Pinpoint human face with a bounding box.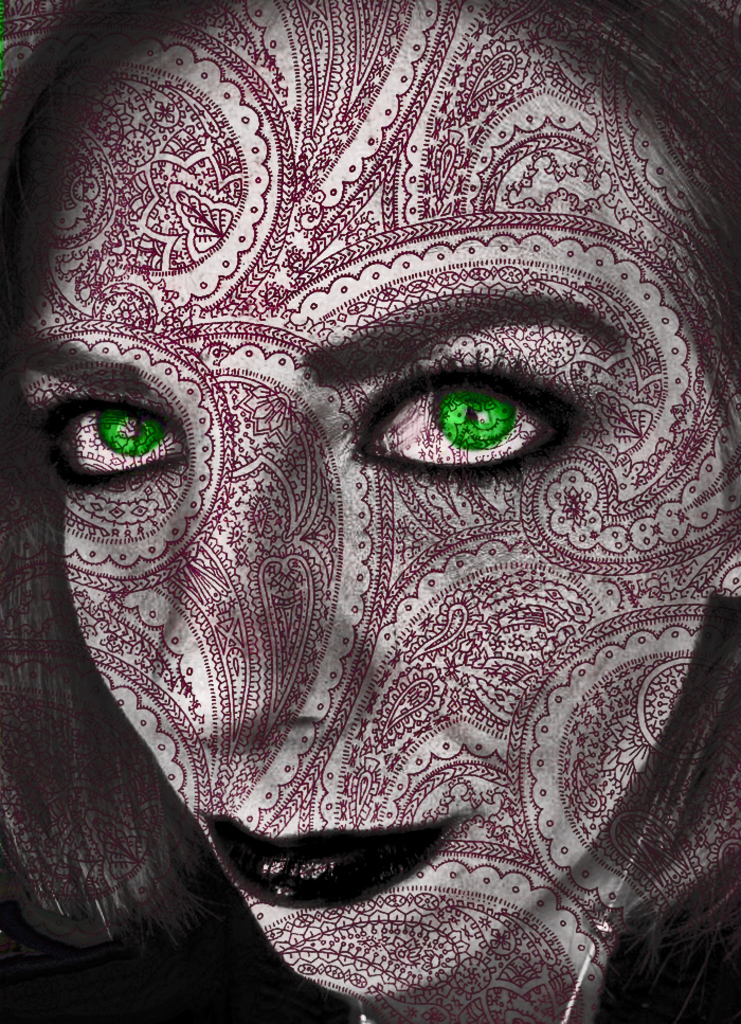
{"left": 22, "top": 0, "right": 740, "bottom": 998}.
